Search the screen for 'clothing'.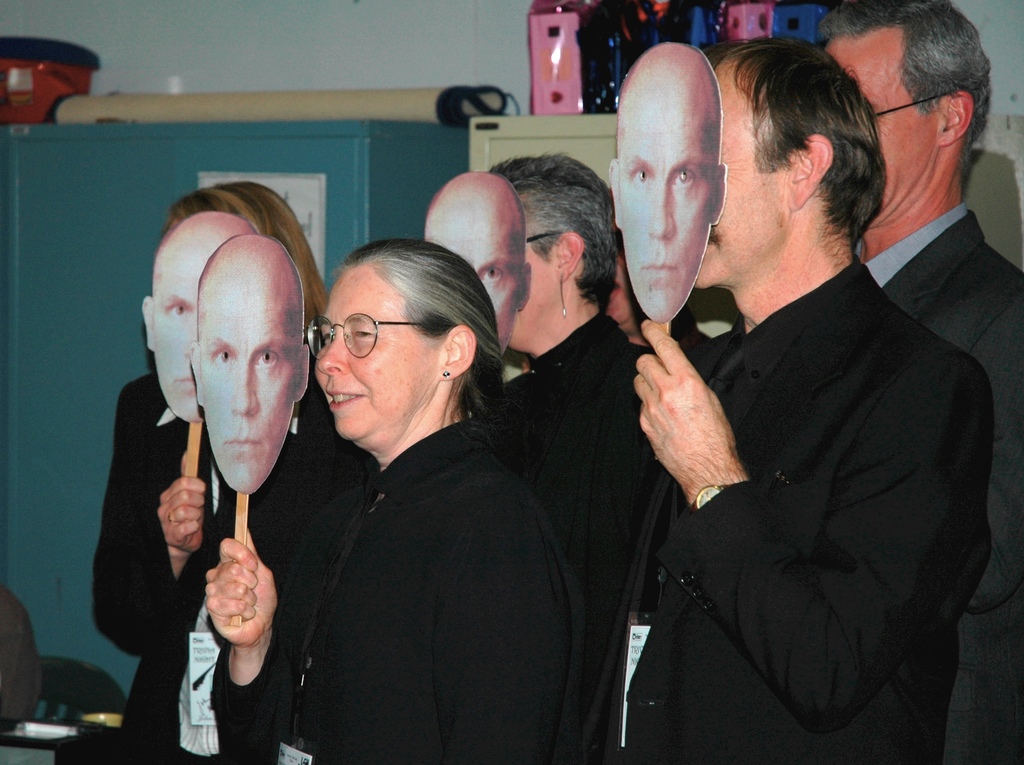
Found at [488,315,656,764].
